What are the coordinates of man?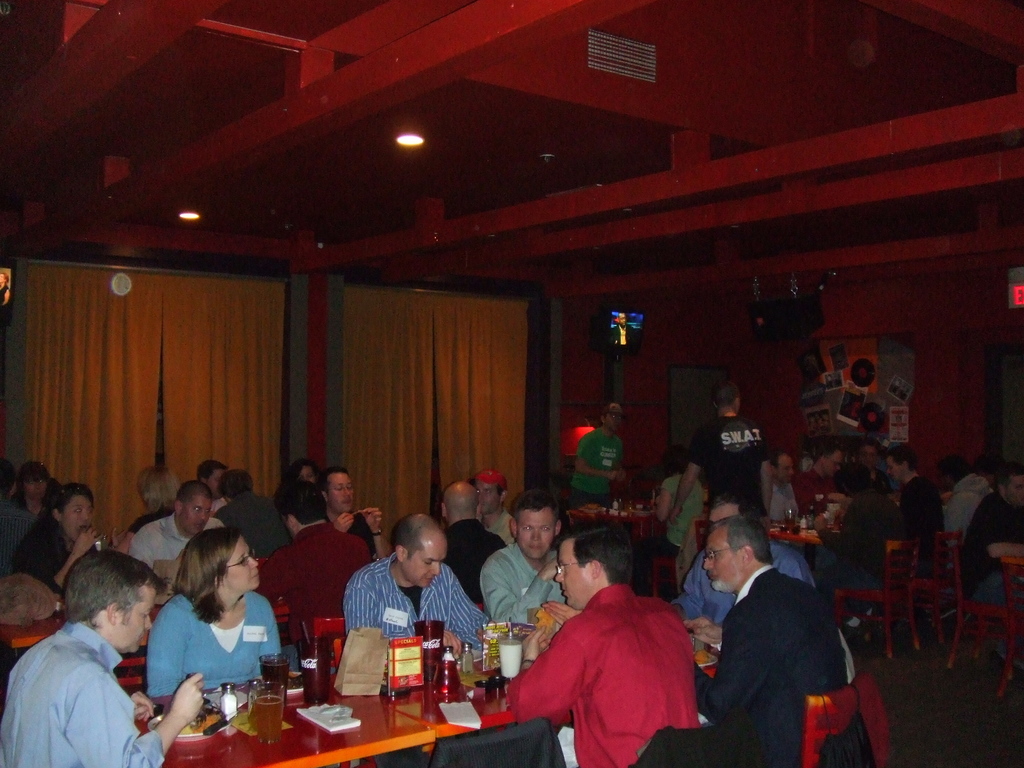
rect(429, 486, 501, 614).
